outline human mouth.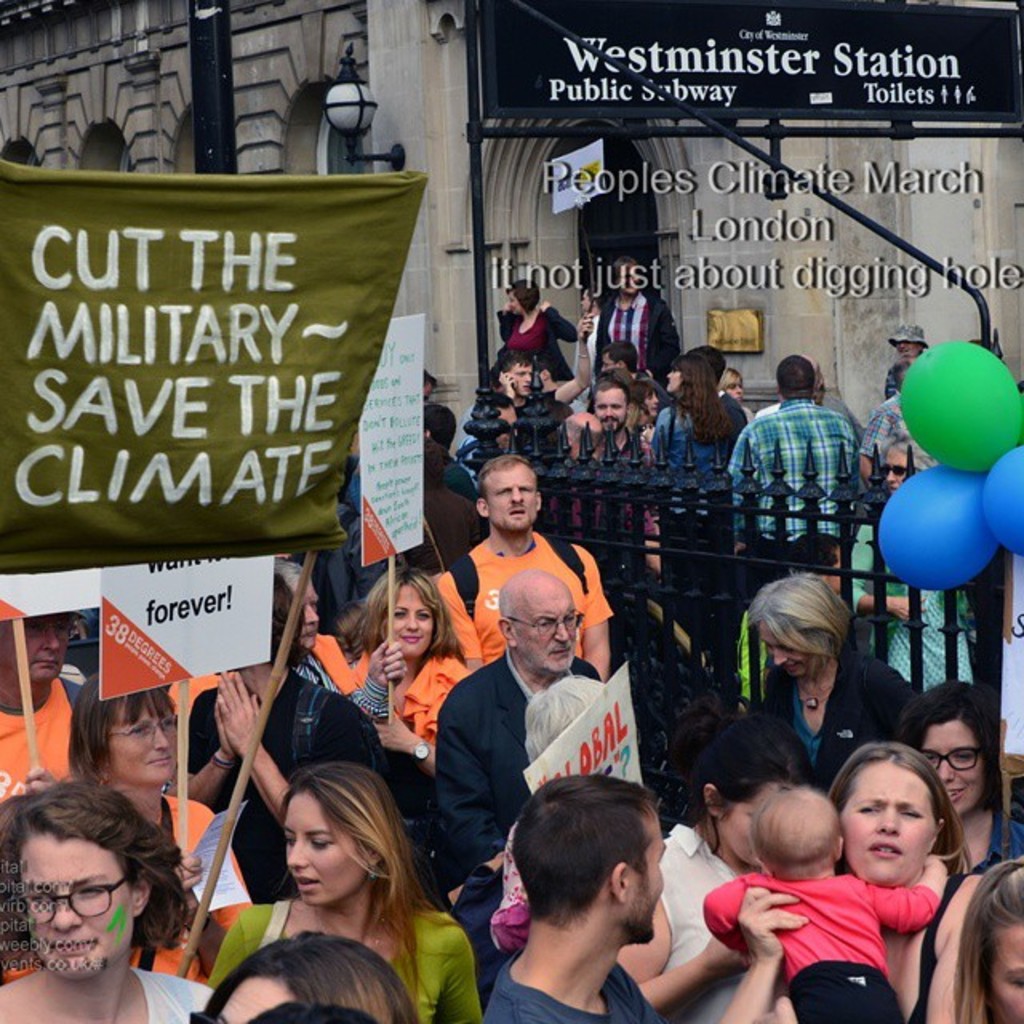
Outline: rect(867, 838, 901, 854).
